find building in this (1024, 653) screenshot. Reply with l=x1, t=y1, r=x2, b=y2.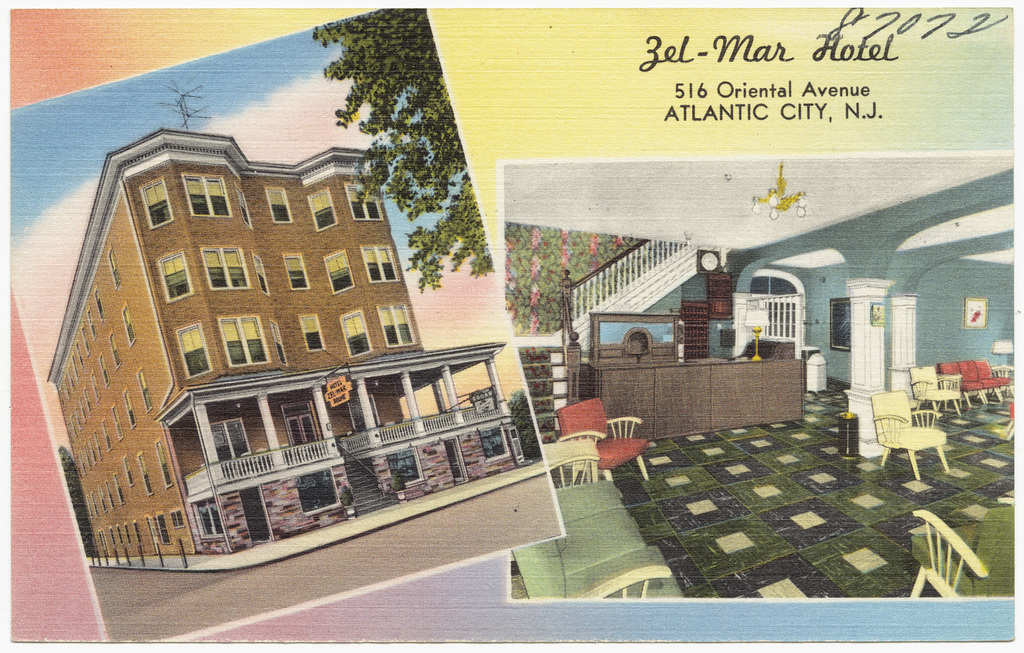
l=43, t=120, r=543, b=566.
